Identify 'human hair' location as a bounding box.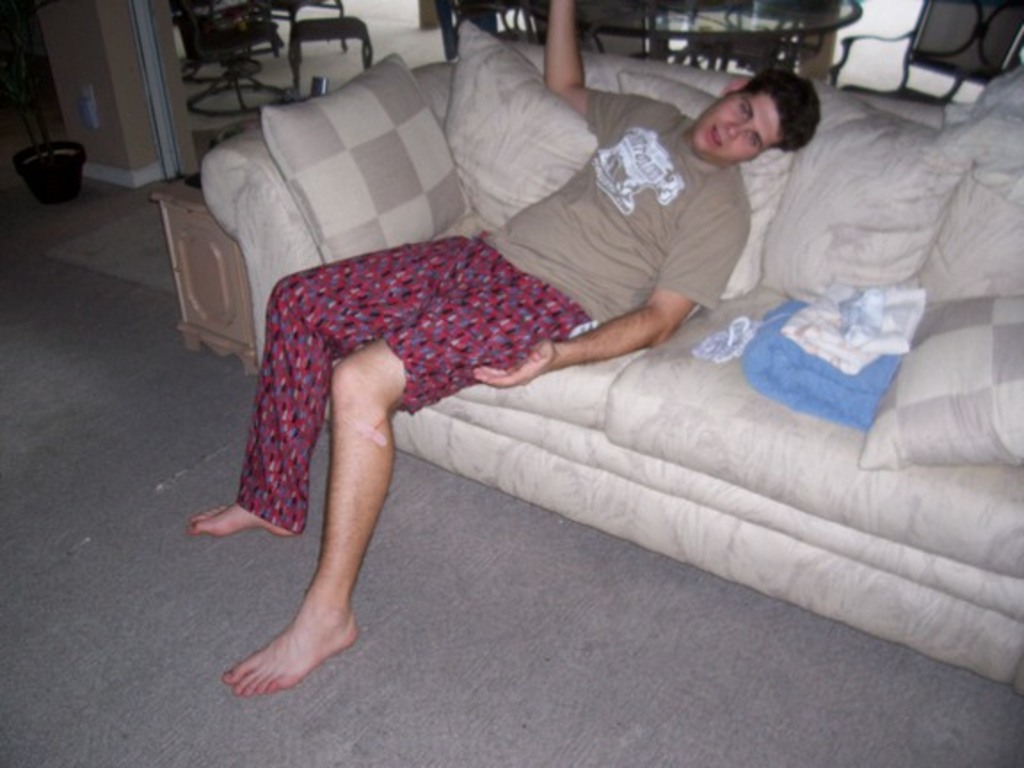
{"x1": 704, "y1": 71, "x2": 816, "y2": 142}.
